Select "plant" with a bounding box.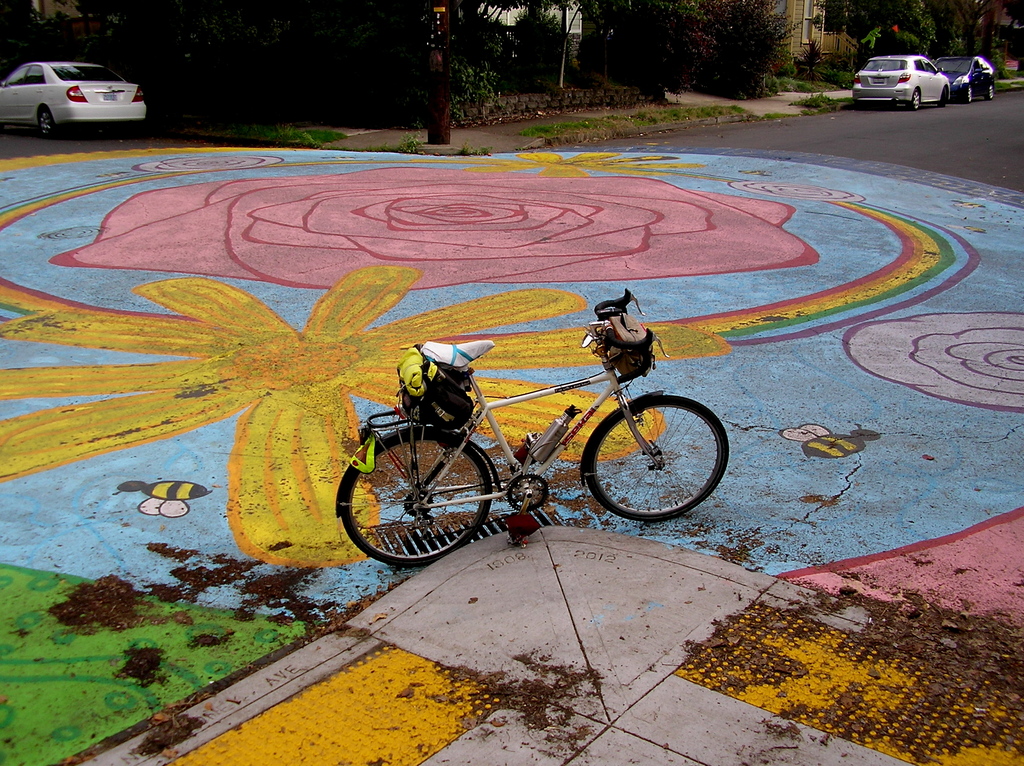
{"left": 1003, "top": 74, "right": 1009, "bottom": 87}.
